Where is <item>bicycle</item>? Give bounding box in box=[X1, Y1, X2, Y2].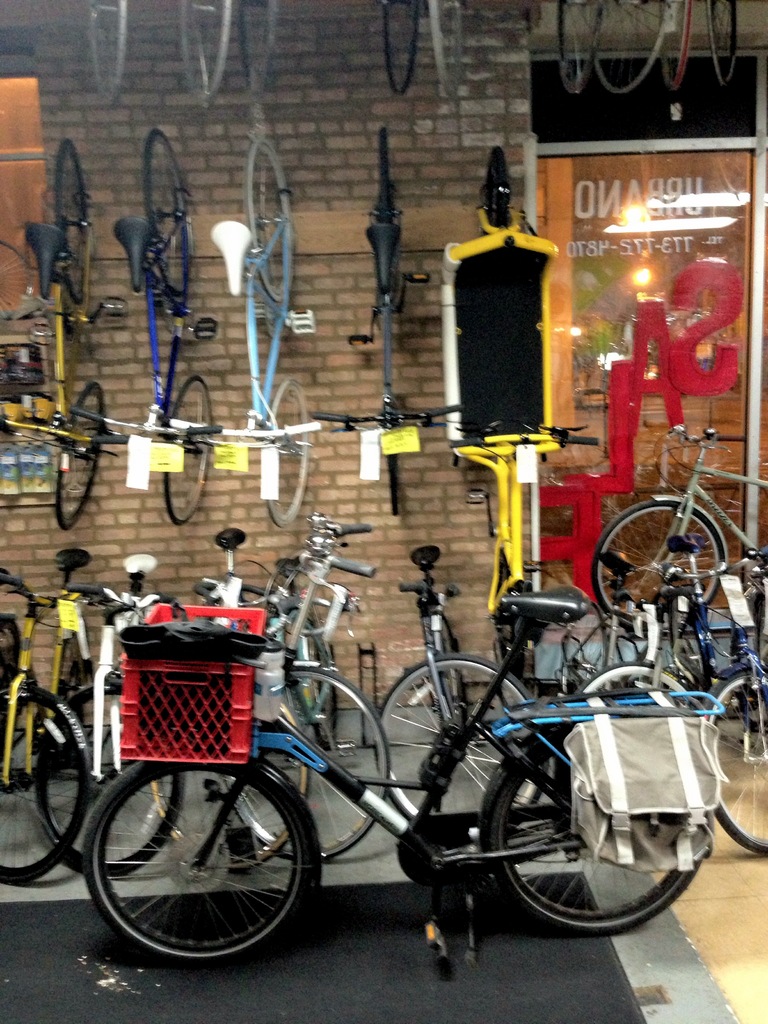
box=[180, 0, 231, 108].
